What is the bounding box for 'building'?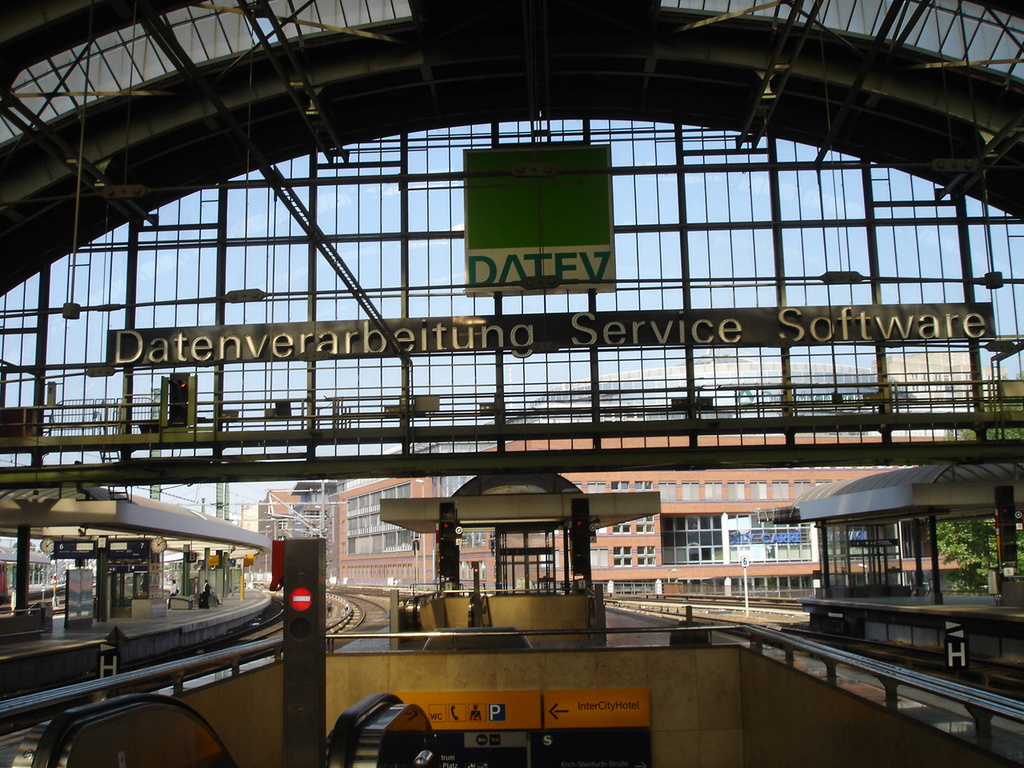
region(332, 434, 970, 598).
